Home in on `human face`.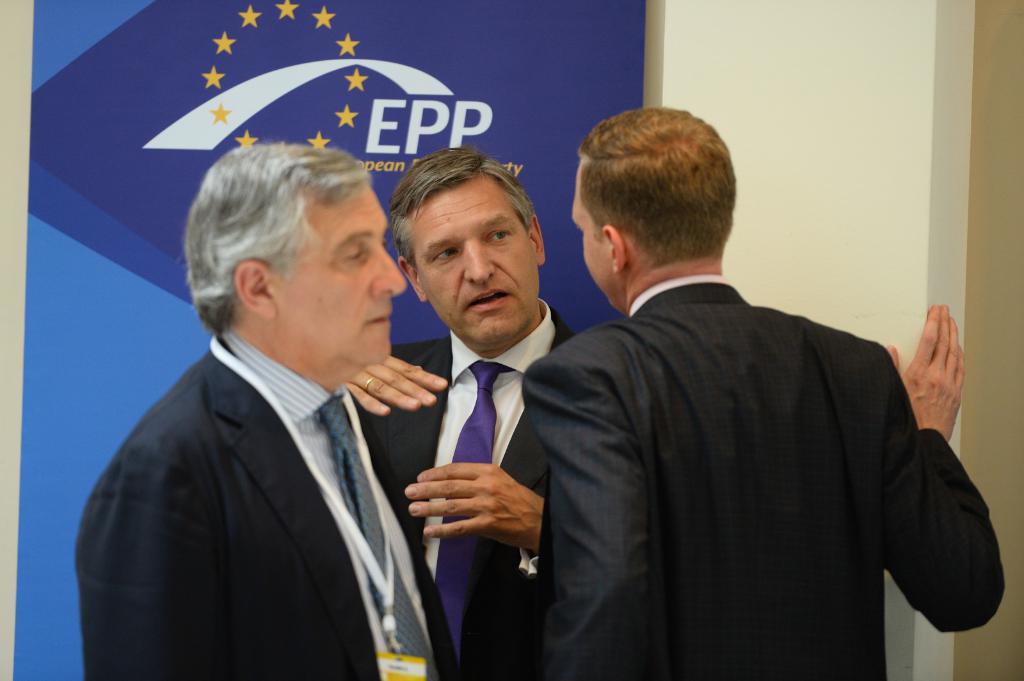
Homed in at Rect(275, 187, 406, 363).
